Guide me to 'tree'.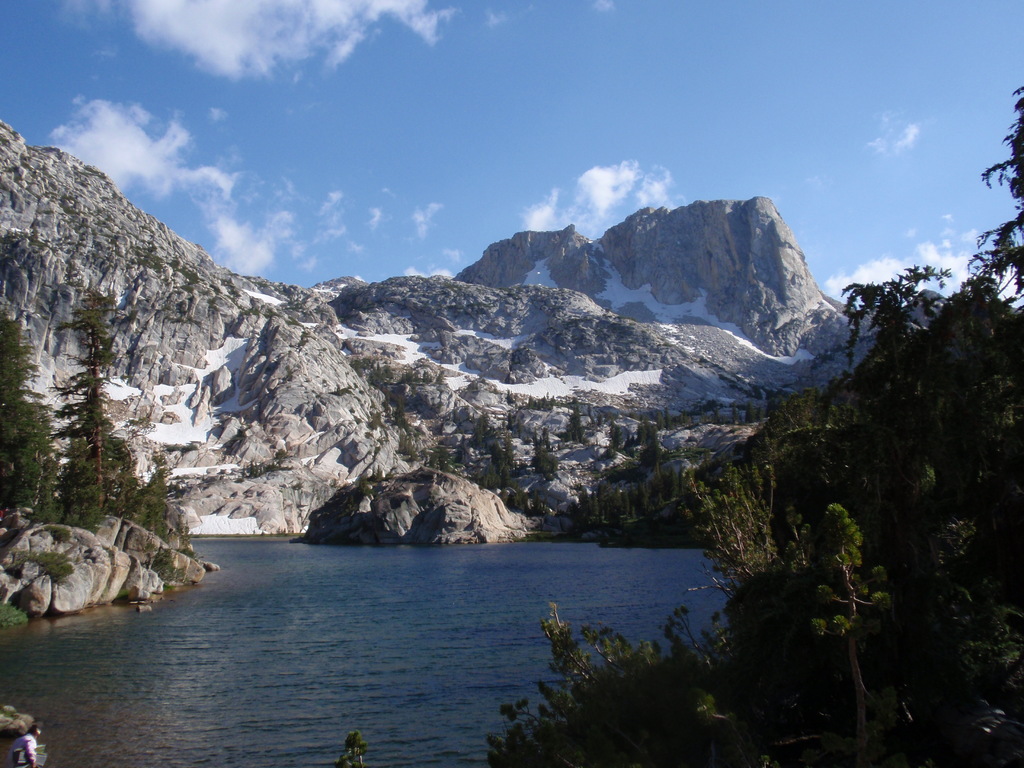
Guidance: {"x1": 504, "y1": 387, "x2": 515, "y2": 406}.
